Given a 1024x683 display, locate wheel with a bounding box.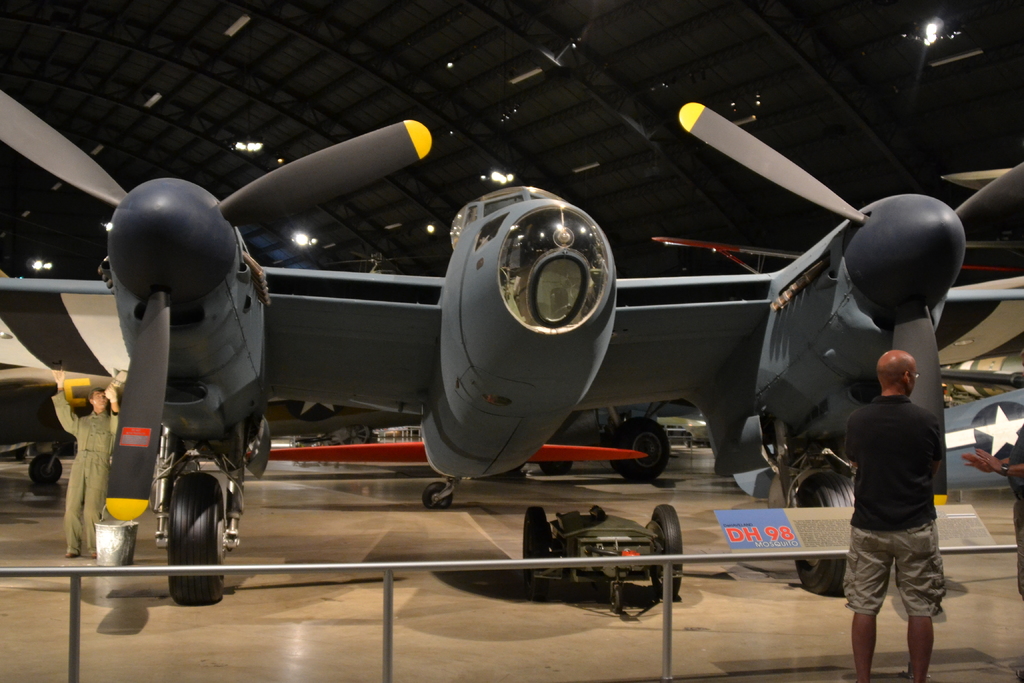
Located: <region>28, 452, 63, 483</region>.
